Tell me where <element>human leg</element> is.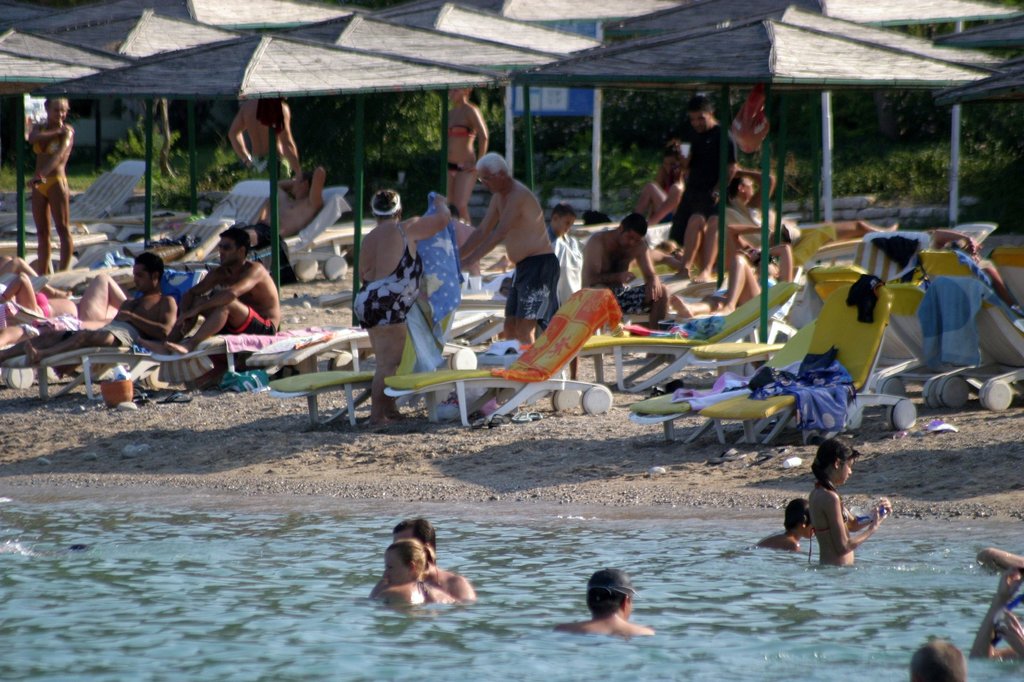
<element>human leg</element> is at select_region(500, 260, 520, 340).
